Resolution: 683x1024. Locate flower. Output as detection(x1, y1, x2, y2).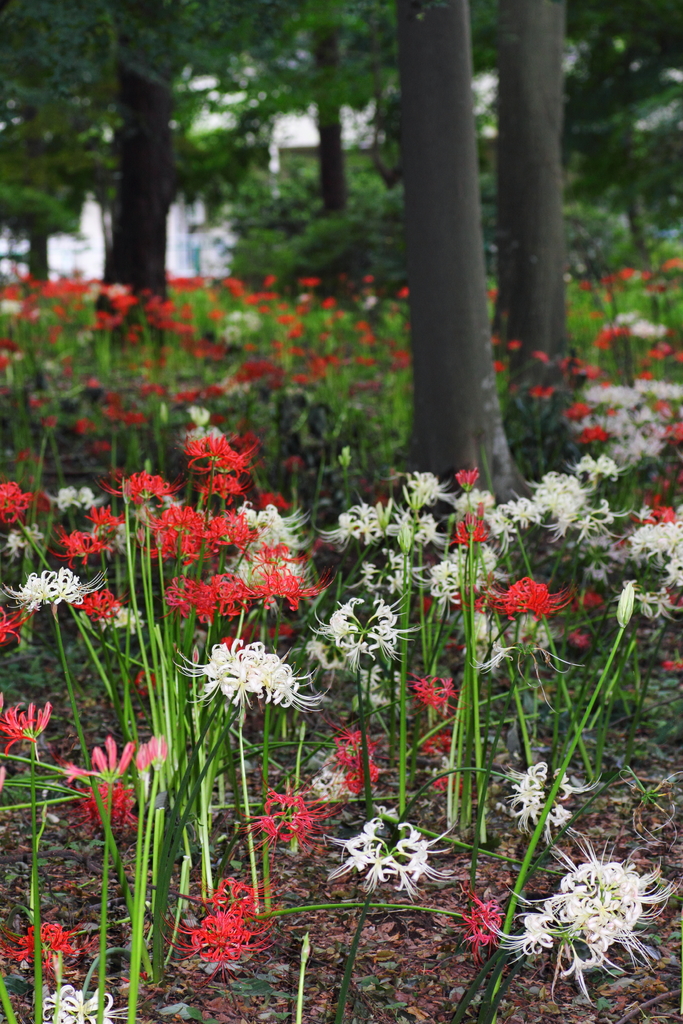
detection(423, 731, 452, 761).
